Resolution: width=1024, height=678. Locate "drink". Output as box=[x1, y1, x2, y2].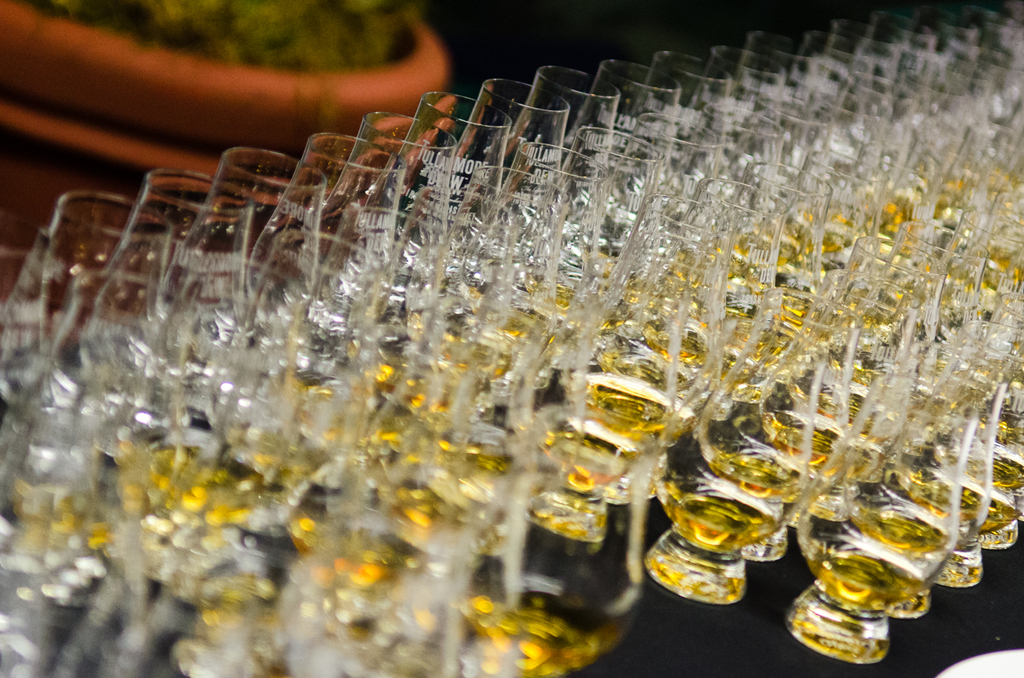
box=[867, 501, 943, 562].
